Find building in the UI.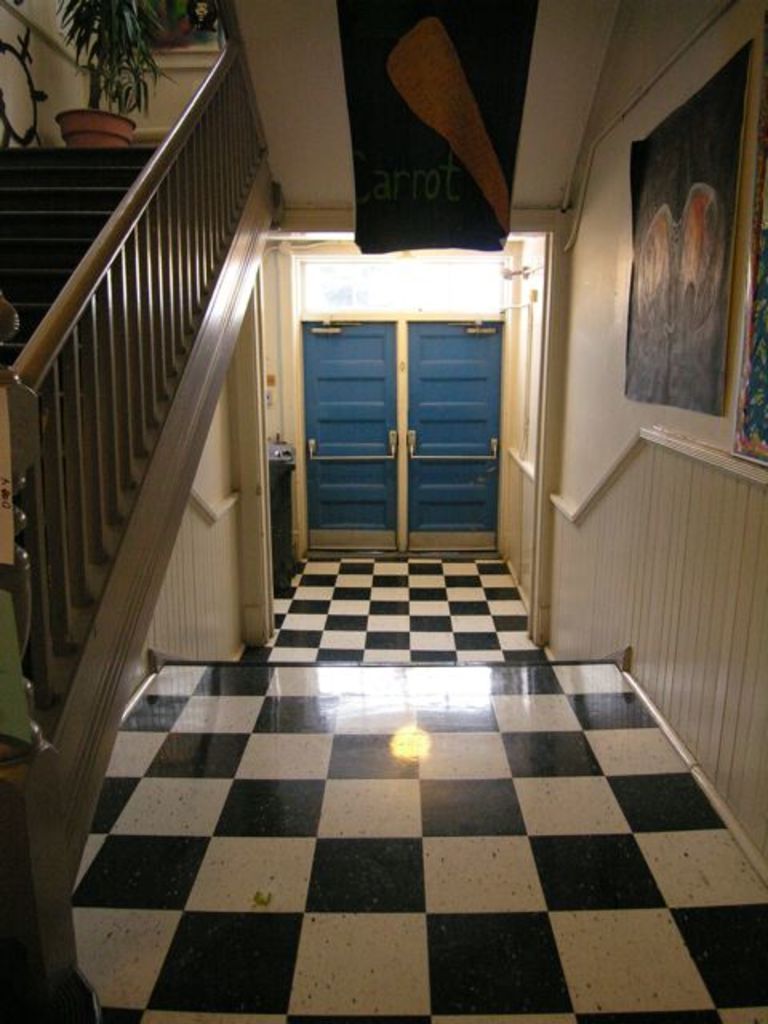
UI element at {"x1": 0, "y1": 0, "x2": 766, "y2": 1022}.
